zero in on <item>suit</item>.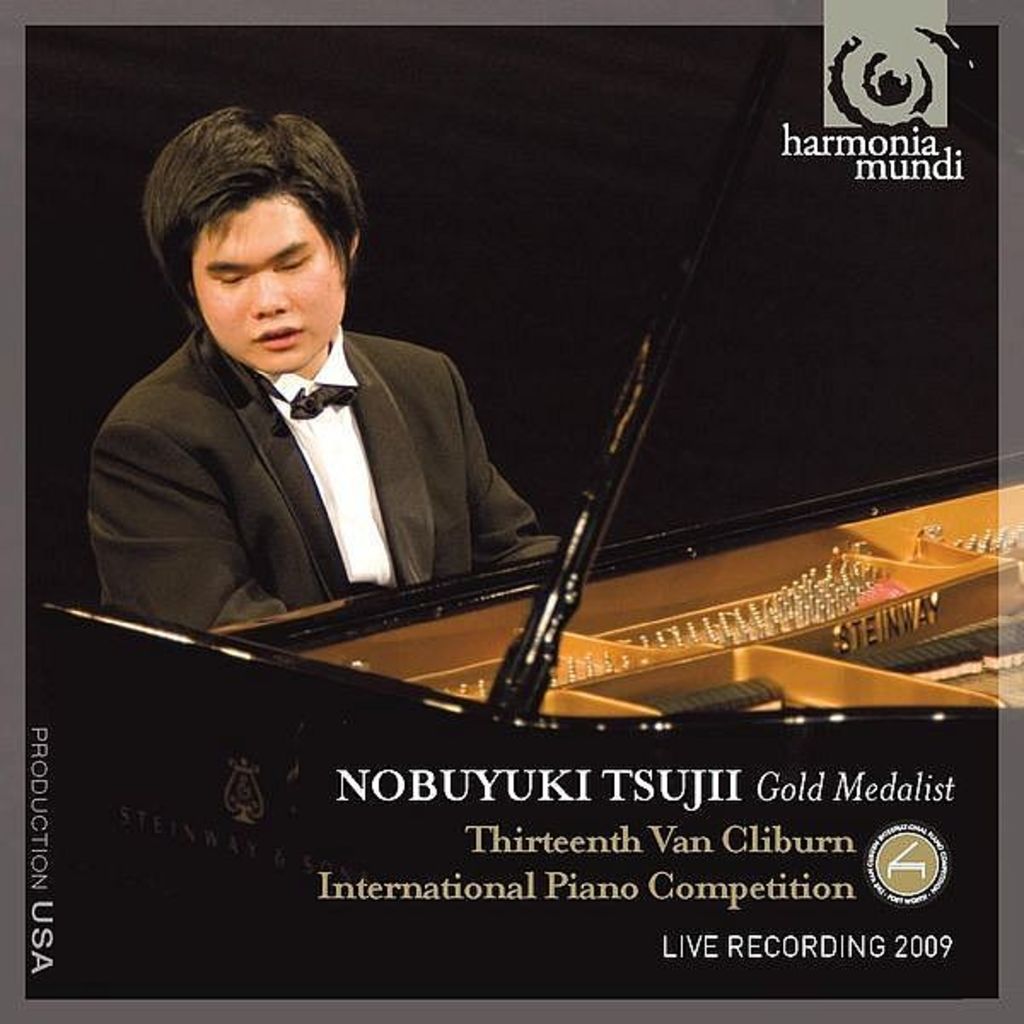
Zeroed in: pyautogui.locateOnScreen(73, 210, 623, 684).
